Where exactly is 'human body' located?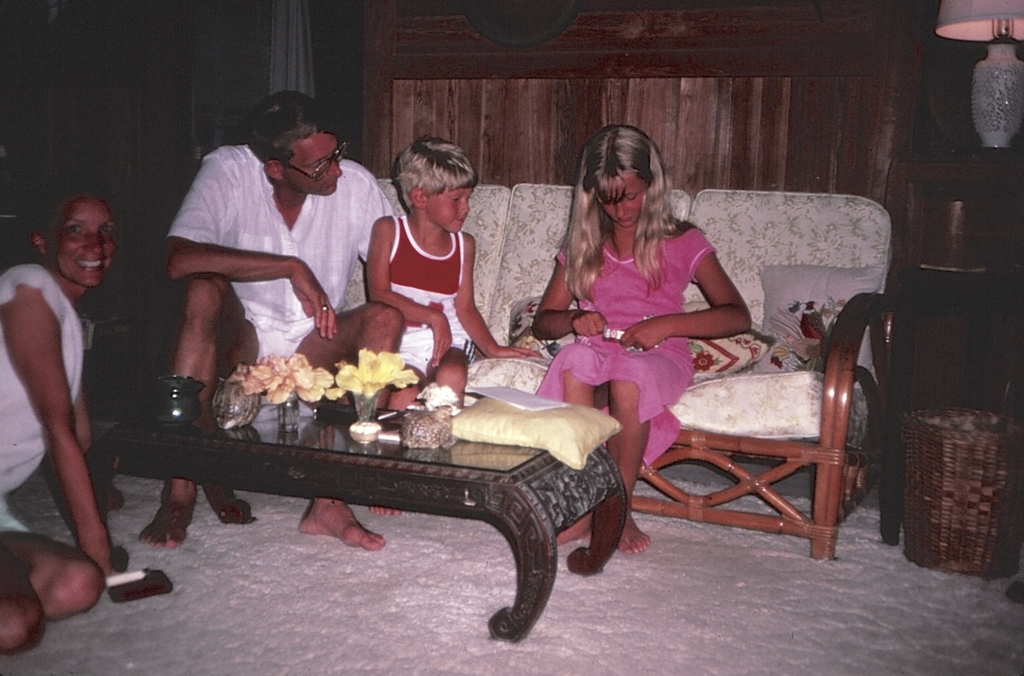
Its bounding box is 8:153:143:623.
